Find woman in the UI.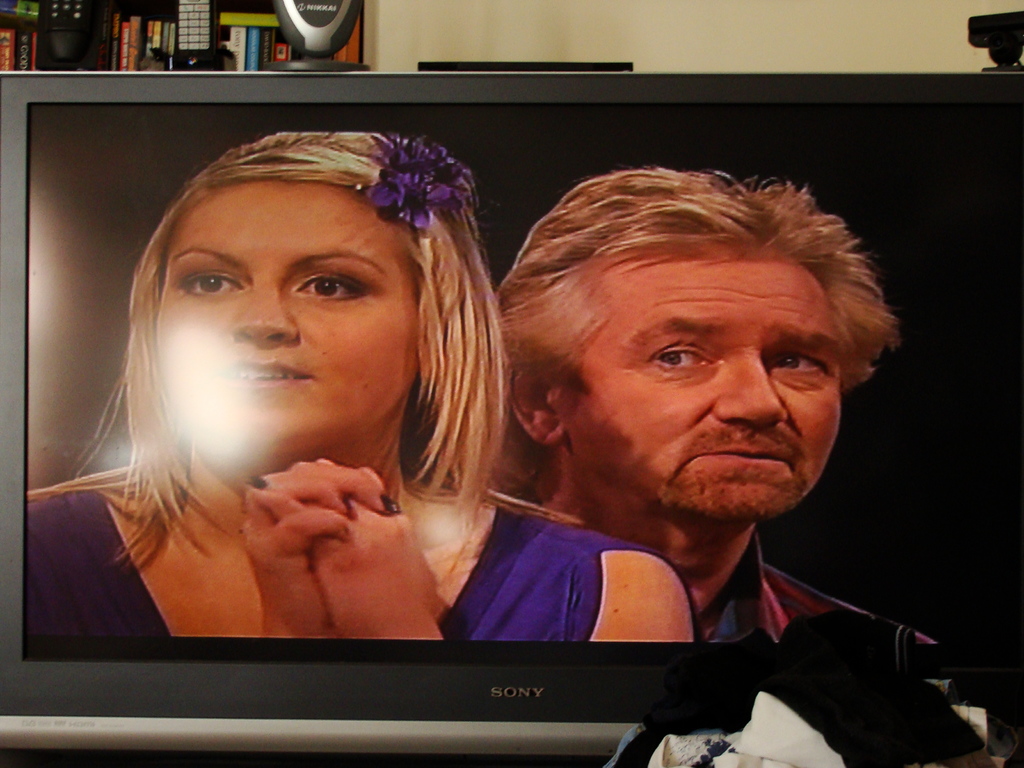
UI element at l=4, t=115, r=701, b=659.
